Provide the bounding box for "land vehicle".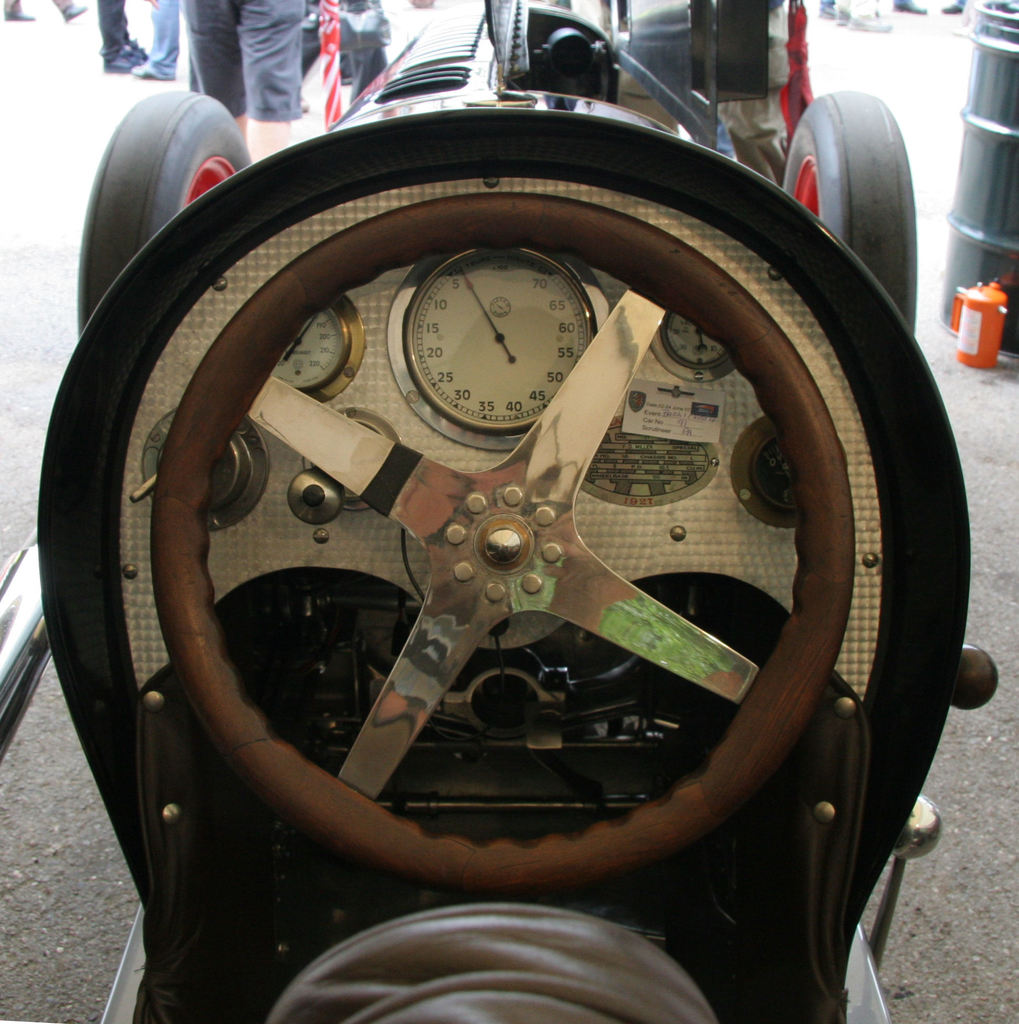
box(0, 0, 1001, 1023).
